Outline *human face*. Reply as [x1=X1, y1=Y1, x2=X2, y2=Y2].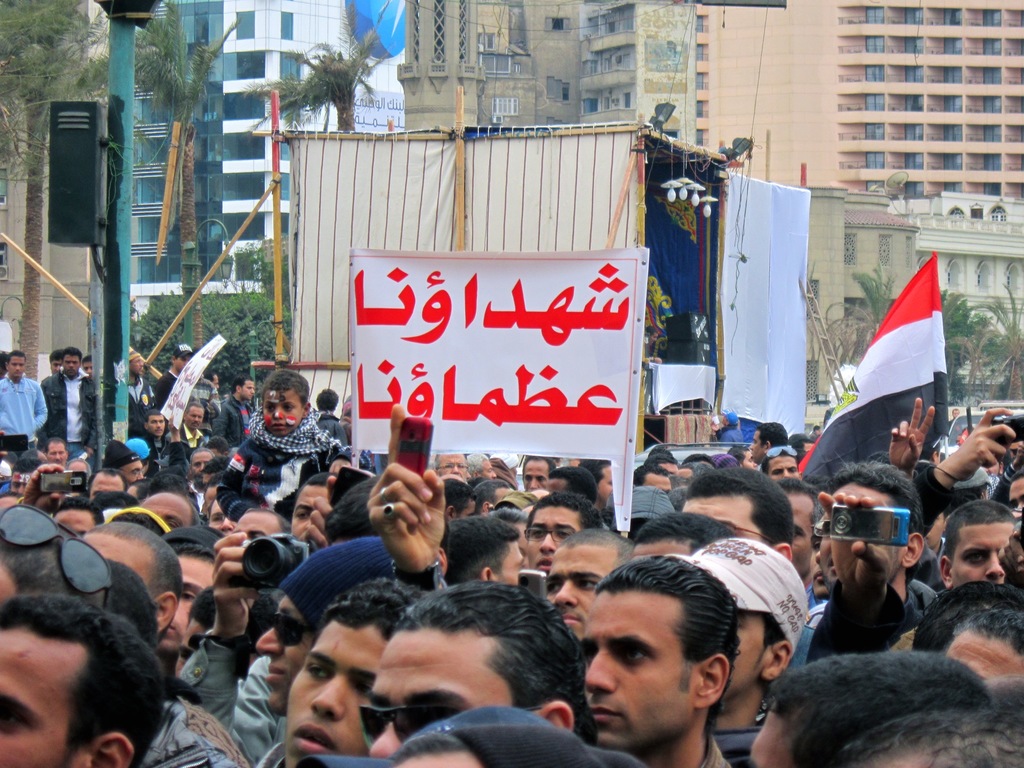
[x1=84, y1=531, x2=152, y2=588].
